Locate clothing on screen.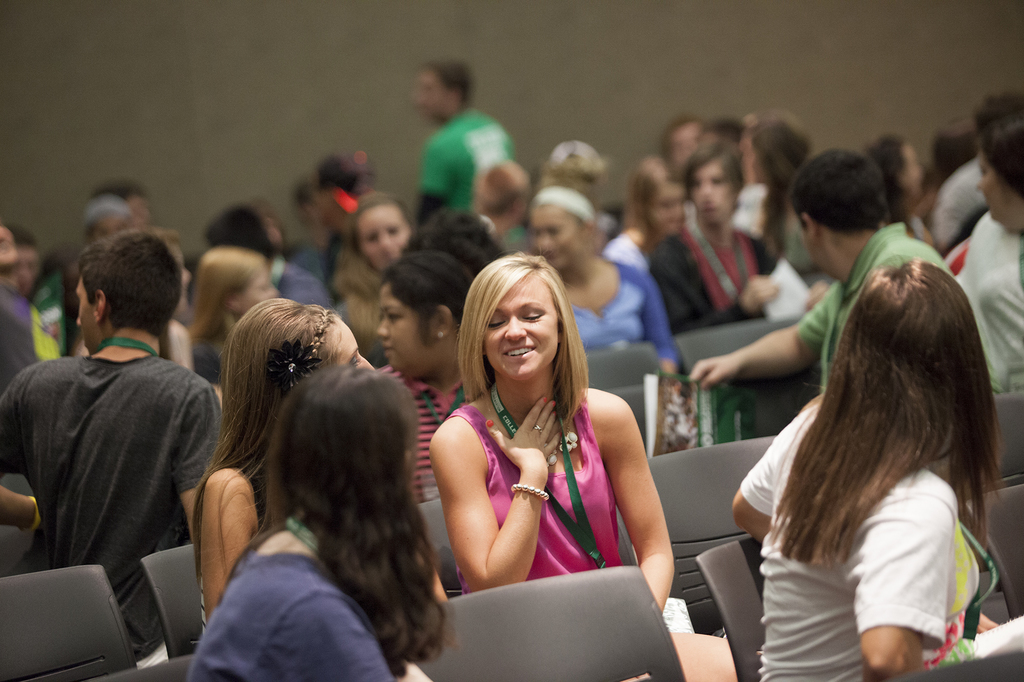
On screen at detection(643, 222, 782, 335).
